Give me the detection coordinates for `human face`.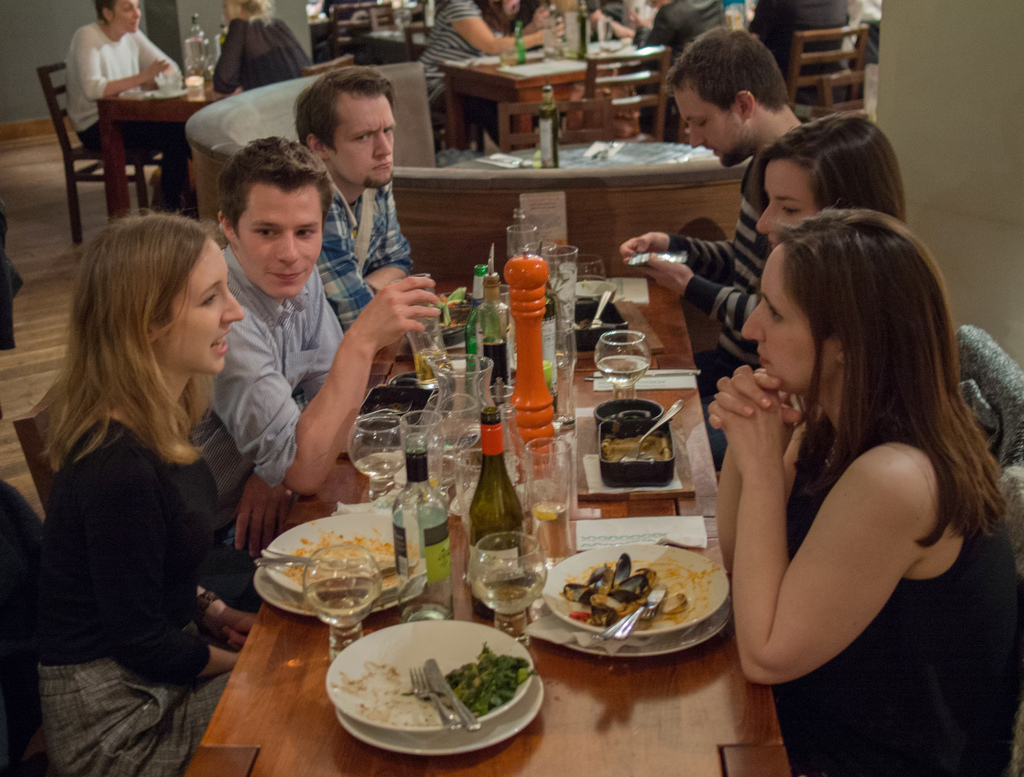
742 249 832 393.
